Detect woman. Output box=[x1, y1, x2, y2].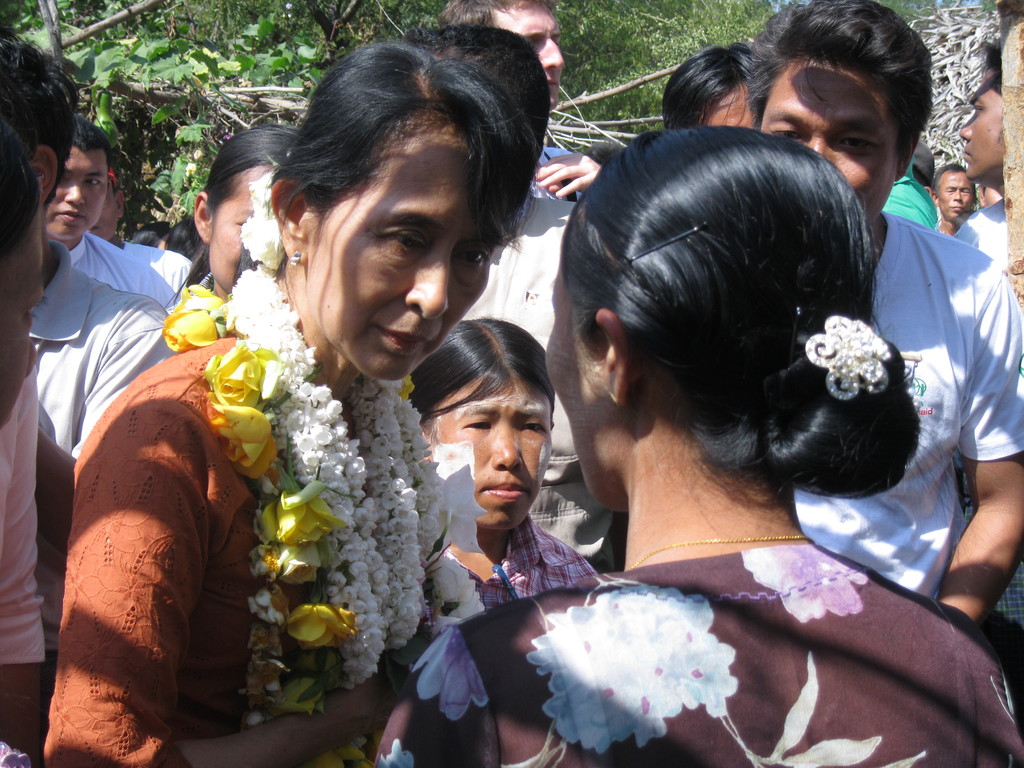
box=[157, 122, 297, 328].
